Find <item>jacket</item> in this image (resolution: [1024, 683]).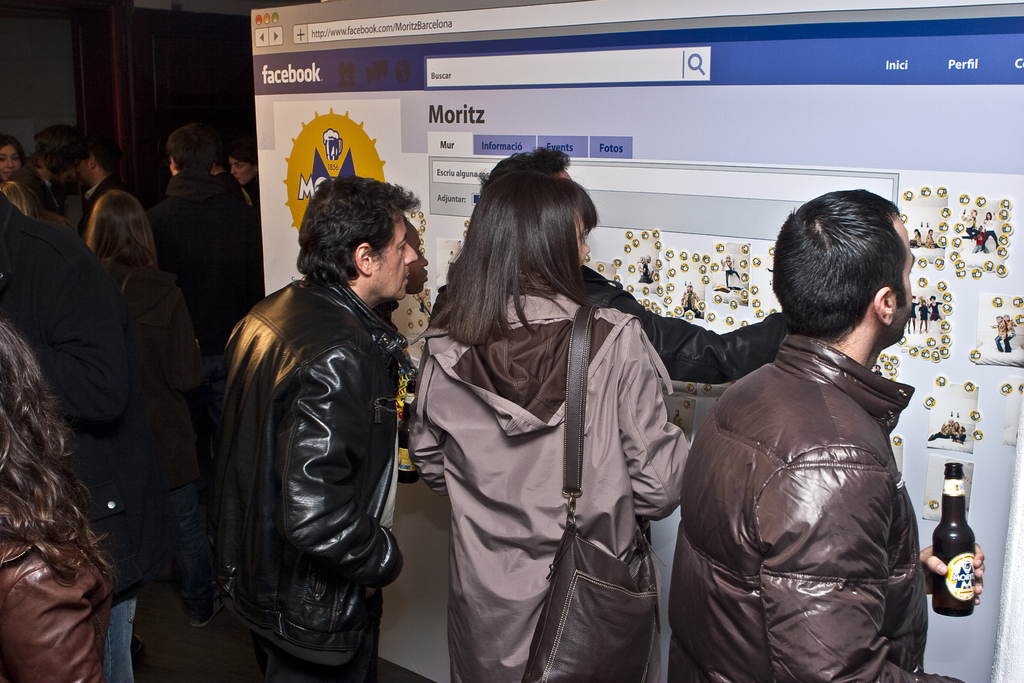
{"x1": 0, "y1": 545, "x2": 111, "y2": 682}.
